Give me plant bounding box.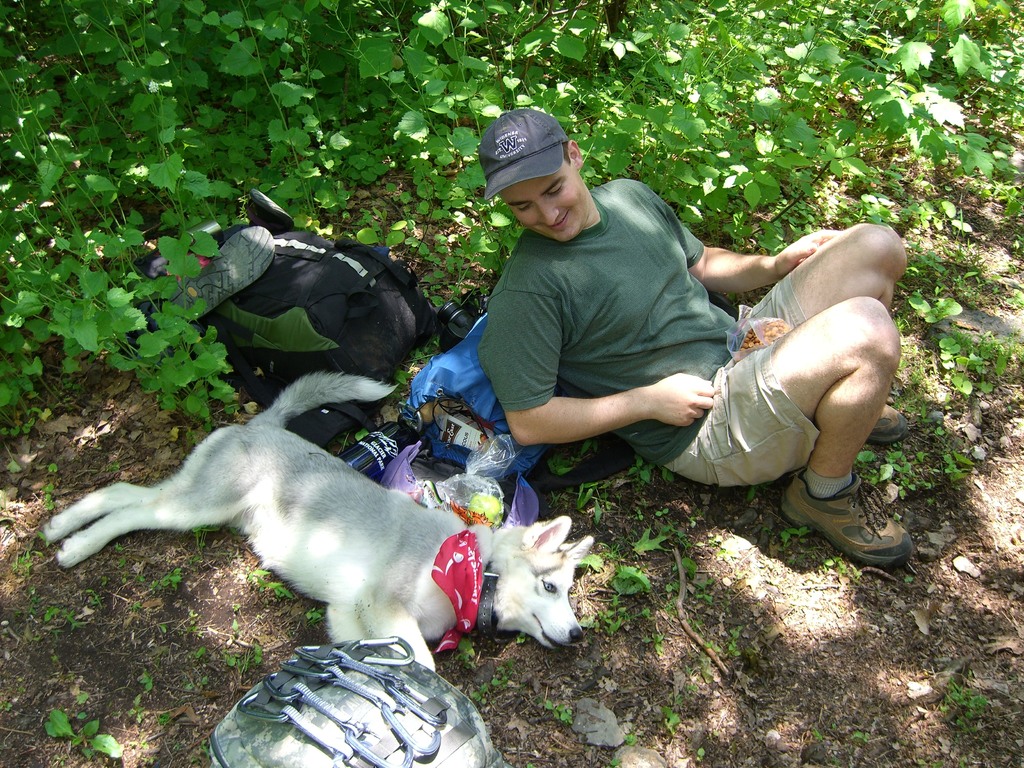
rect(542, 452, 578, 476).
